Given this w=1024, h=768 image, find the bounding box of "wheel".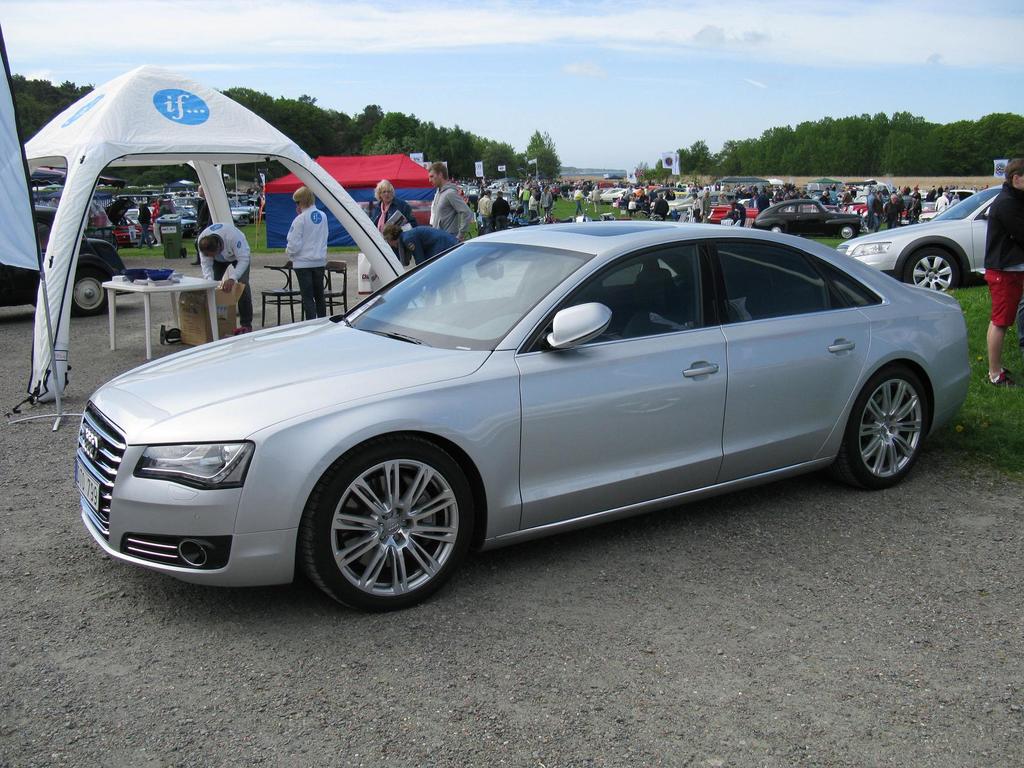
828:371:927:490.
